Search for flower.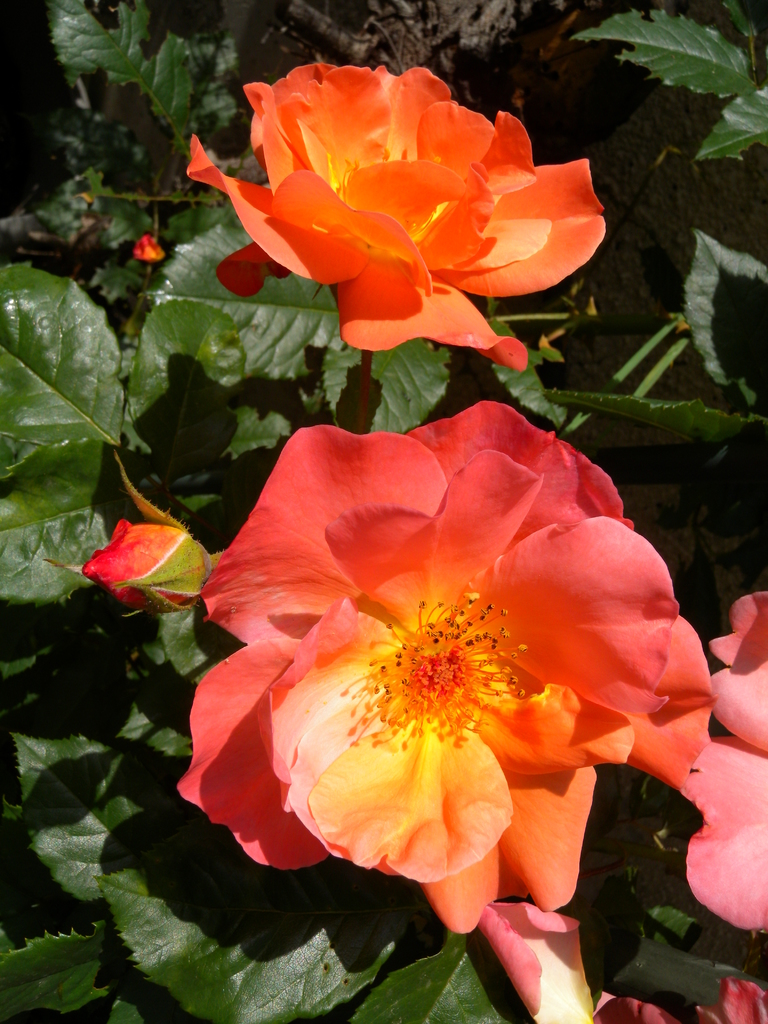
Found at 74 515 213 639.
